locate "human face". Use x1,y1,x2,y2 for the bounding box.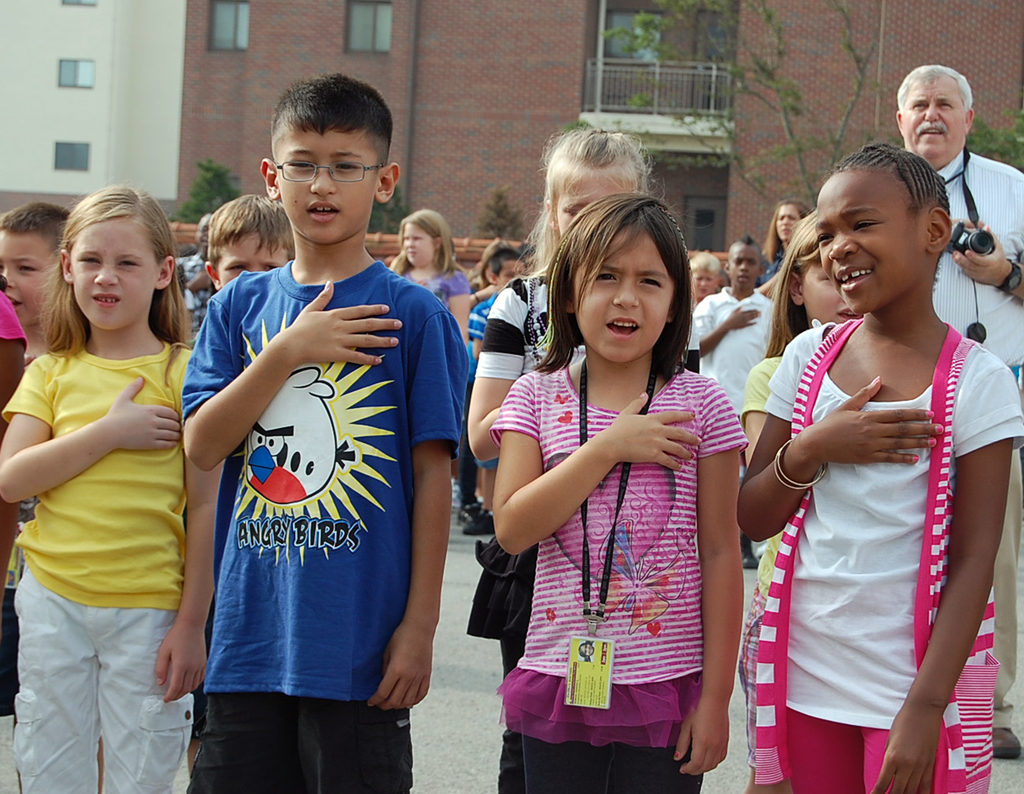
68,216,158,328.
